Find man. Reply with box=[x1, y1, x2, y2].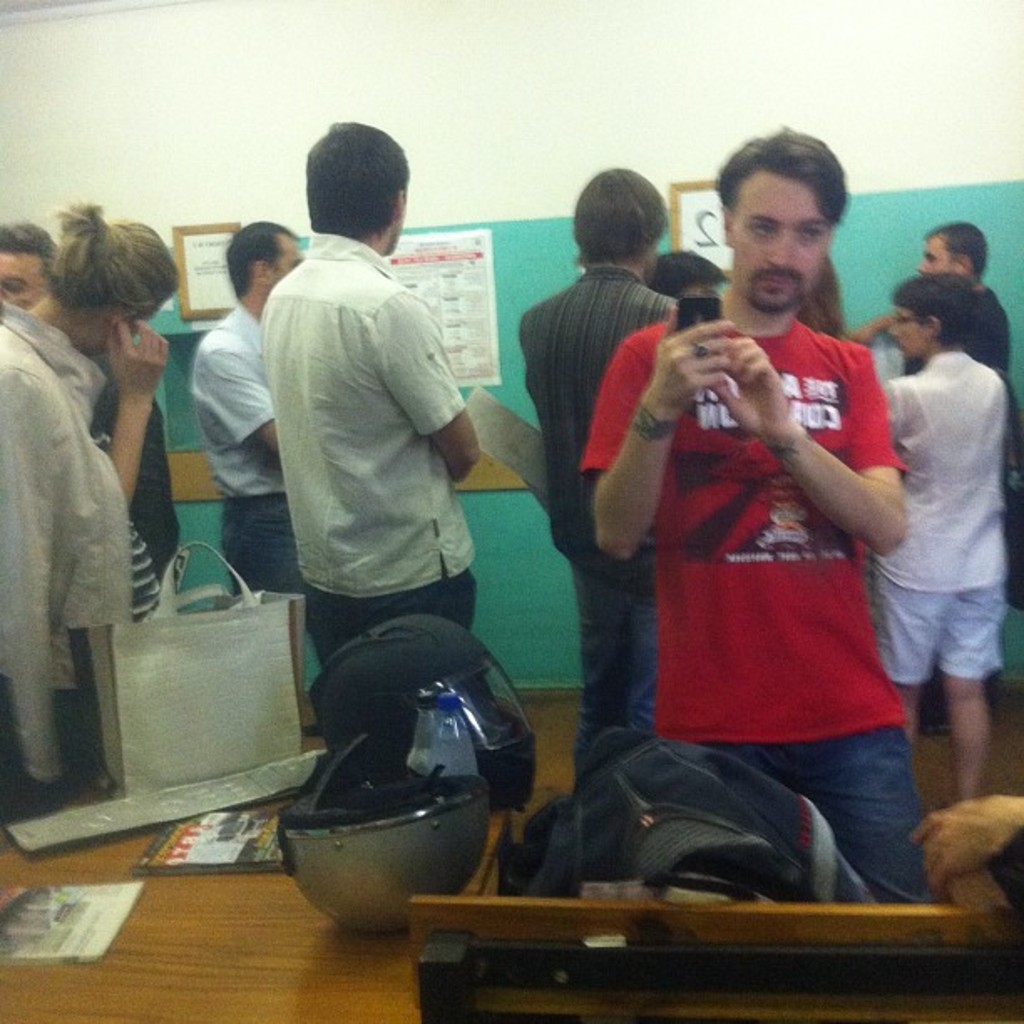
box=[544, 112, 955, 910].
